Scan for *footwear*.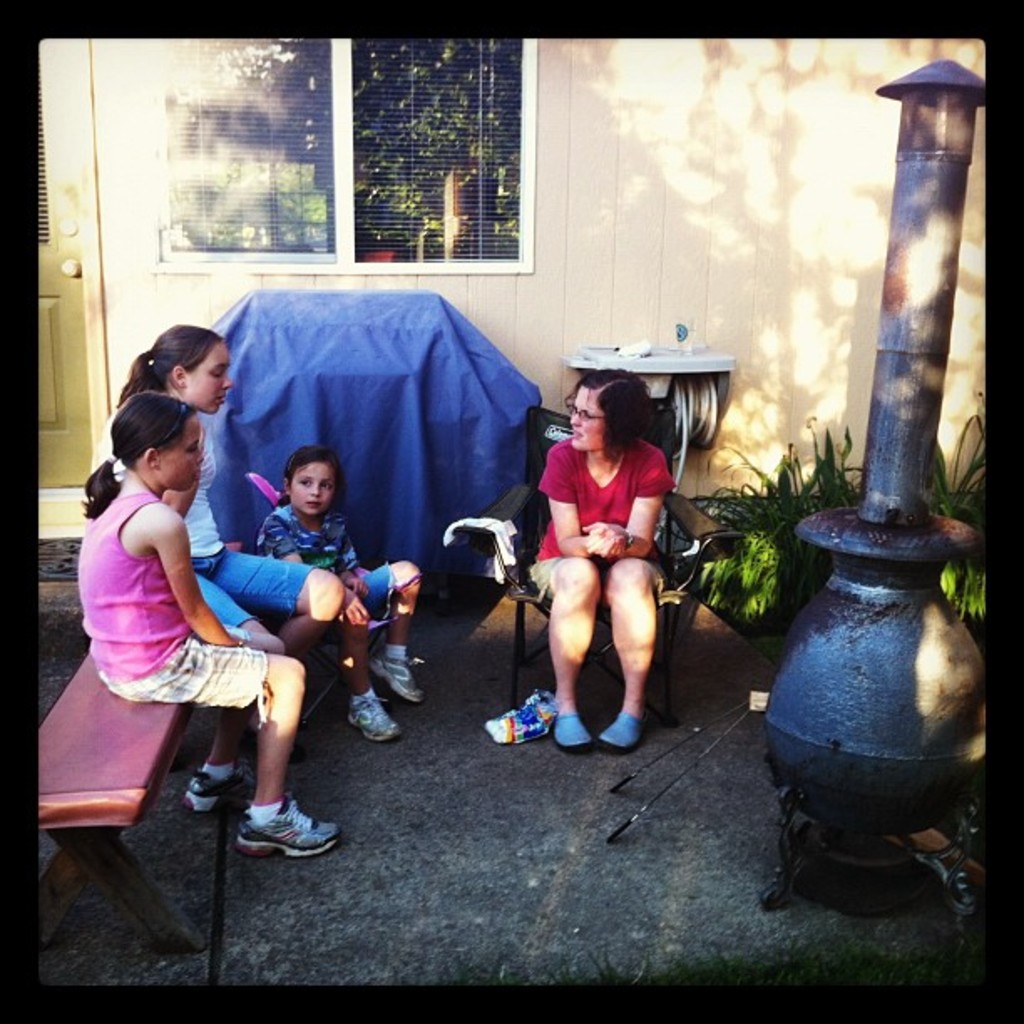
Scan result: box(365, 644, 427, 703).
